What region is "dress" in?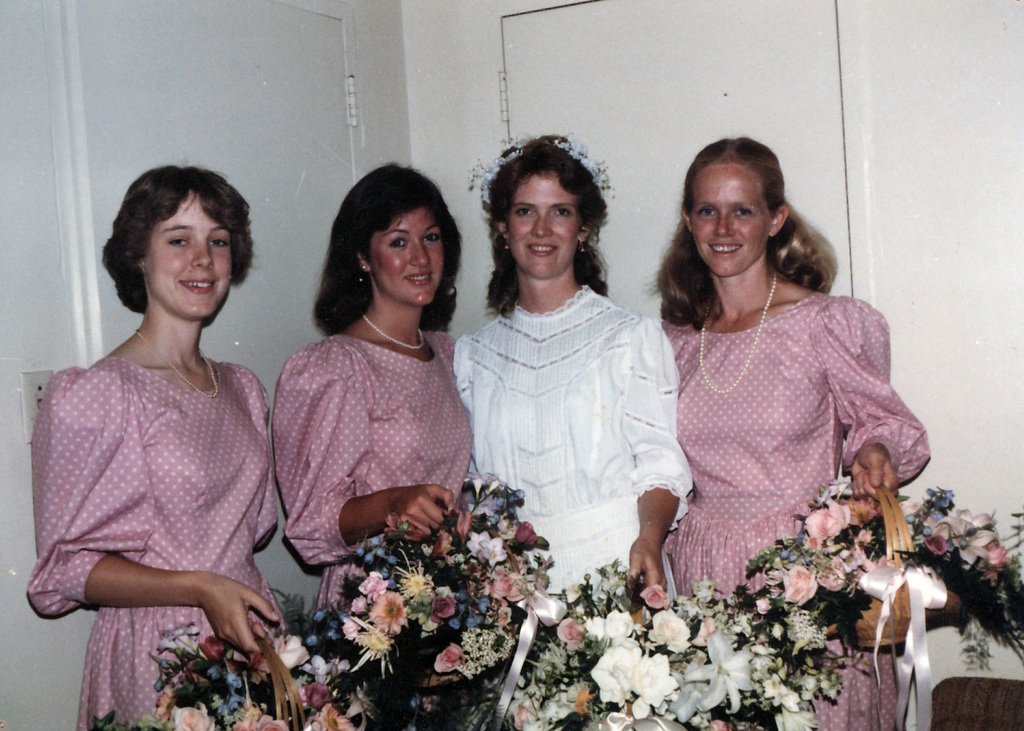
bbox(25, 357, 272, 730).
